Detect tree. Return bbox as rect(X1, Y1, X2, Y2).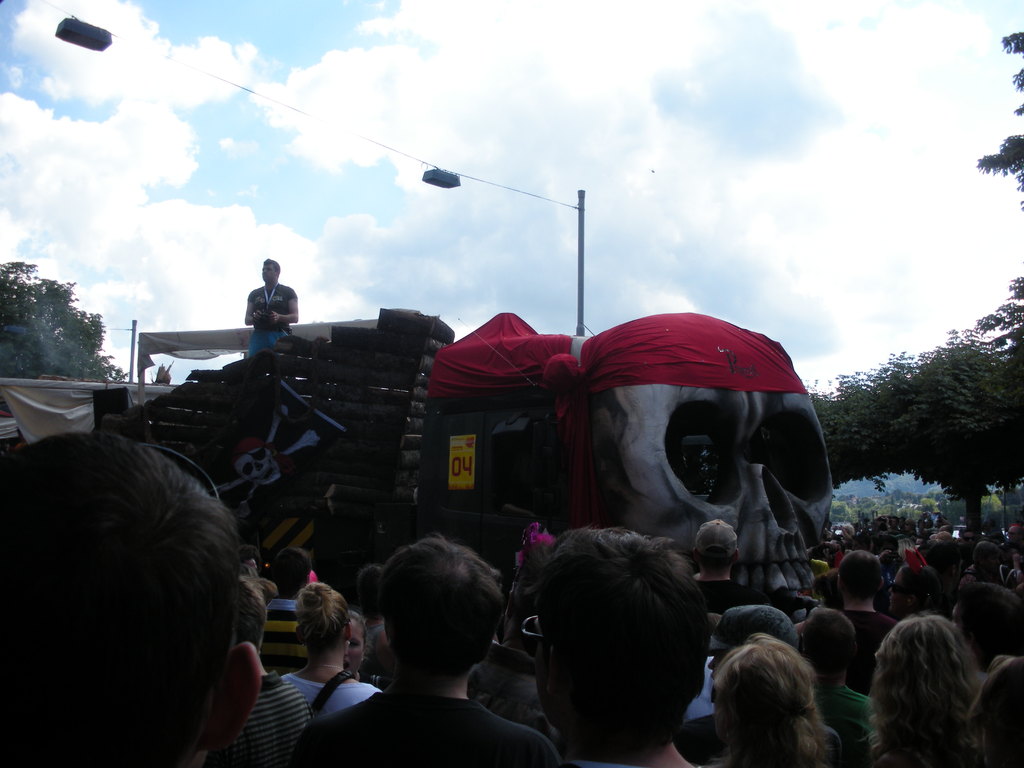
rect(10, 244, 112, 414).
